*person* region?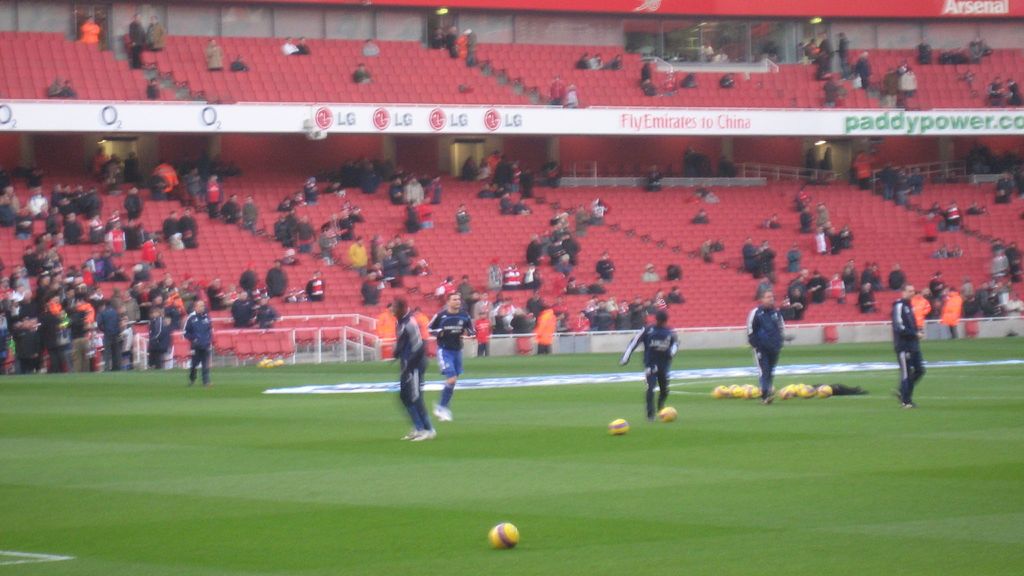
205 37 229 74
